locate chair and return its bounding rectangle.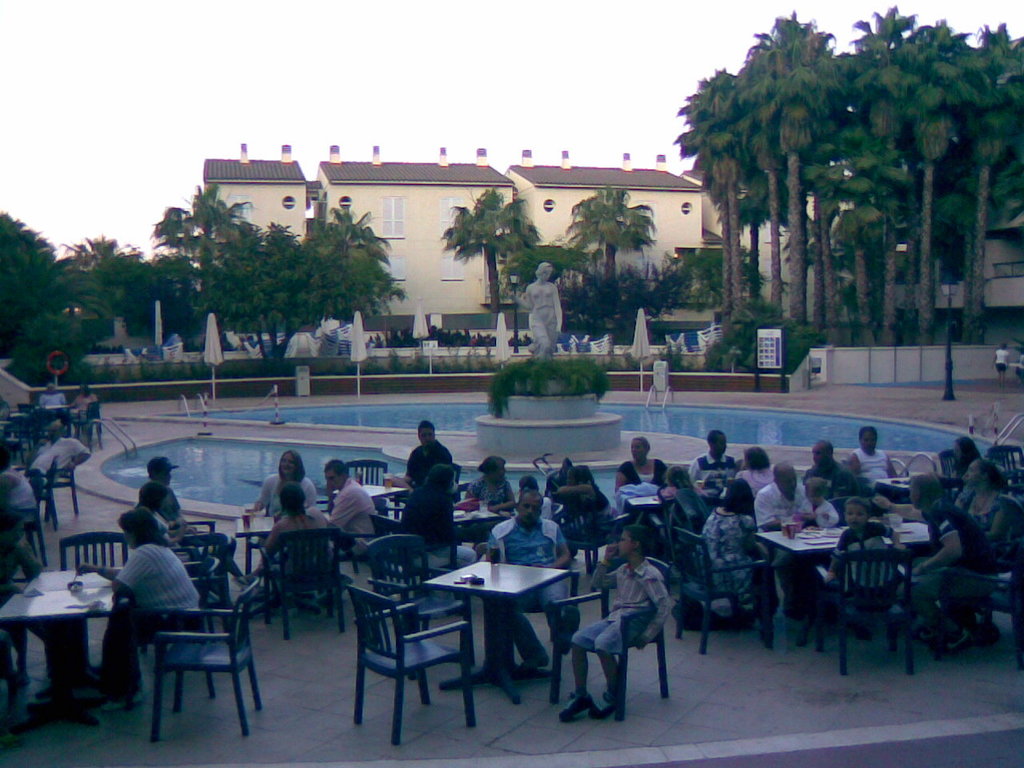
{"x1": 366, "y1": 531, "x2": 455, "y2": 703}.
